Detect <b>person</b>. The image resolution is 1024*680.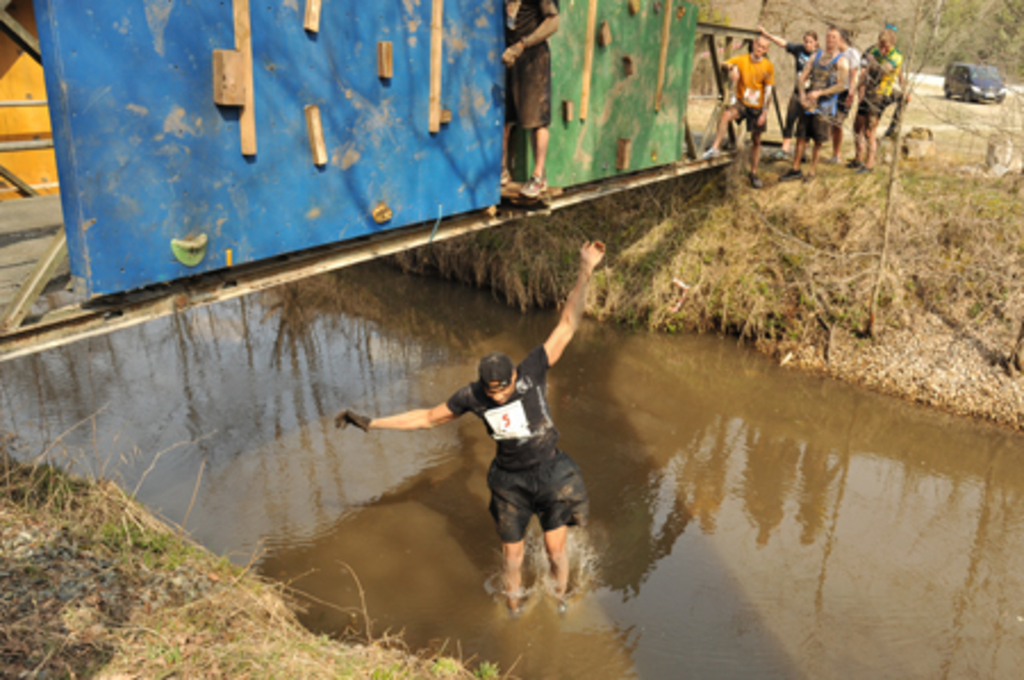
(left=689, top=34, right=774, bottom=193).
